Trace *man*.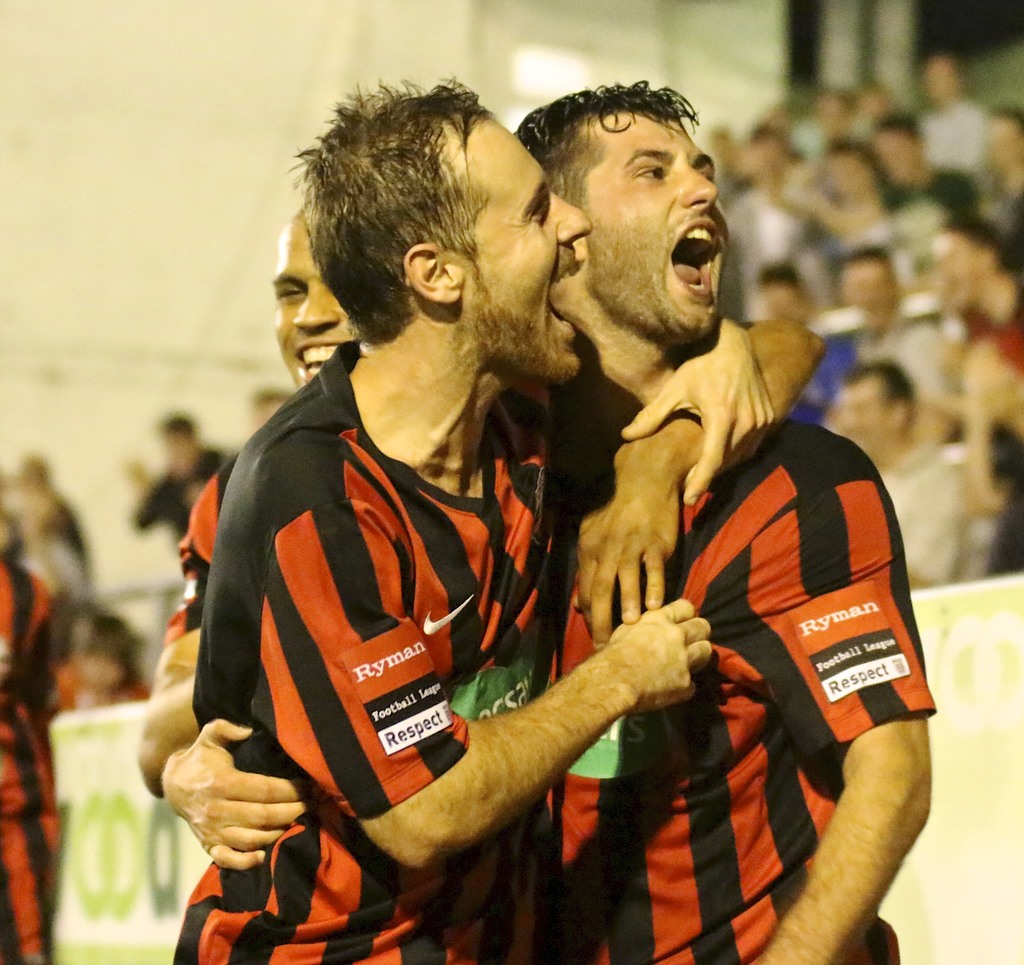
Traced to x1=143 y1=209 x2=824 y2=792.
